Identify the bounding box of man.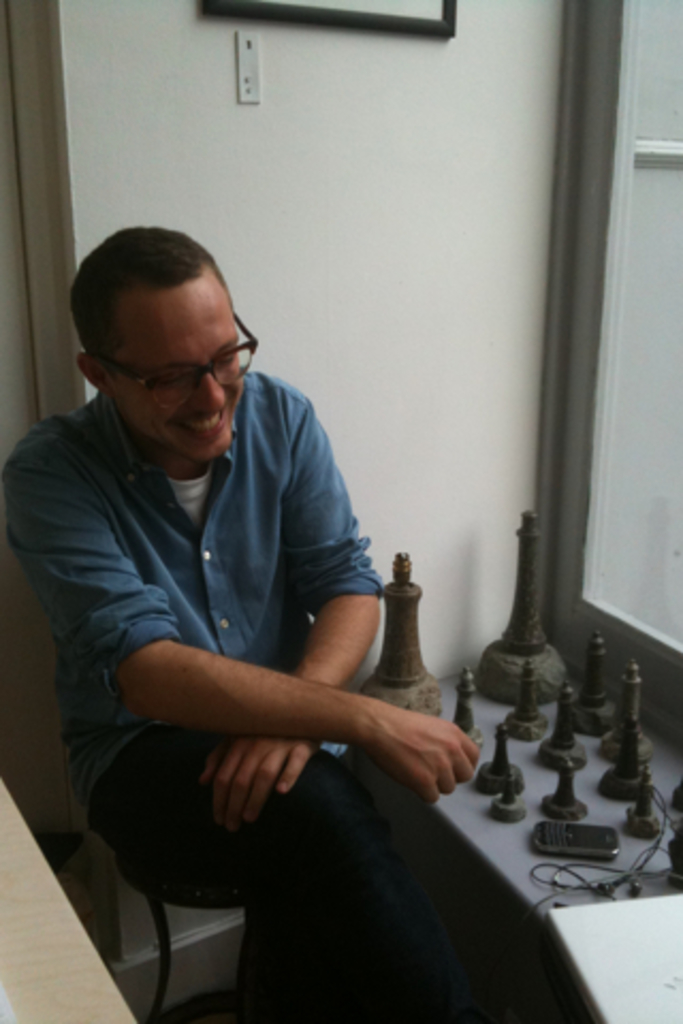
box=[0, 224, 512, 1022].
